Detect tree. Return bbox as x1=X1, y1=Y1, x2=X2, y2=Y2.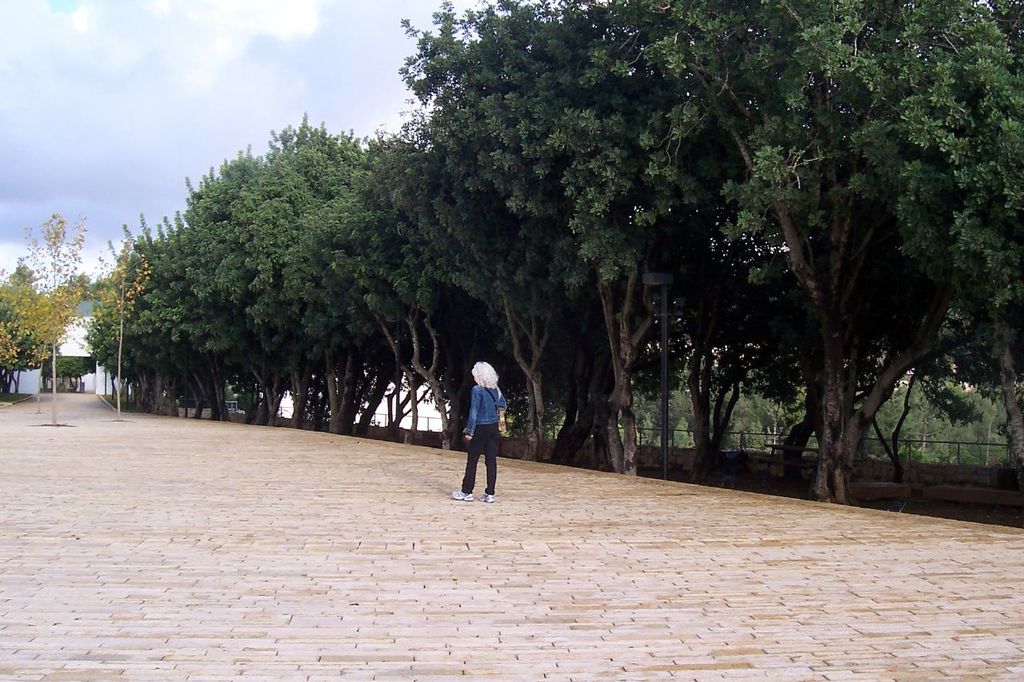
x1=18, y1=203, x2=85, y2=422.
